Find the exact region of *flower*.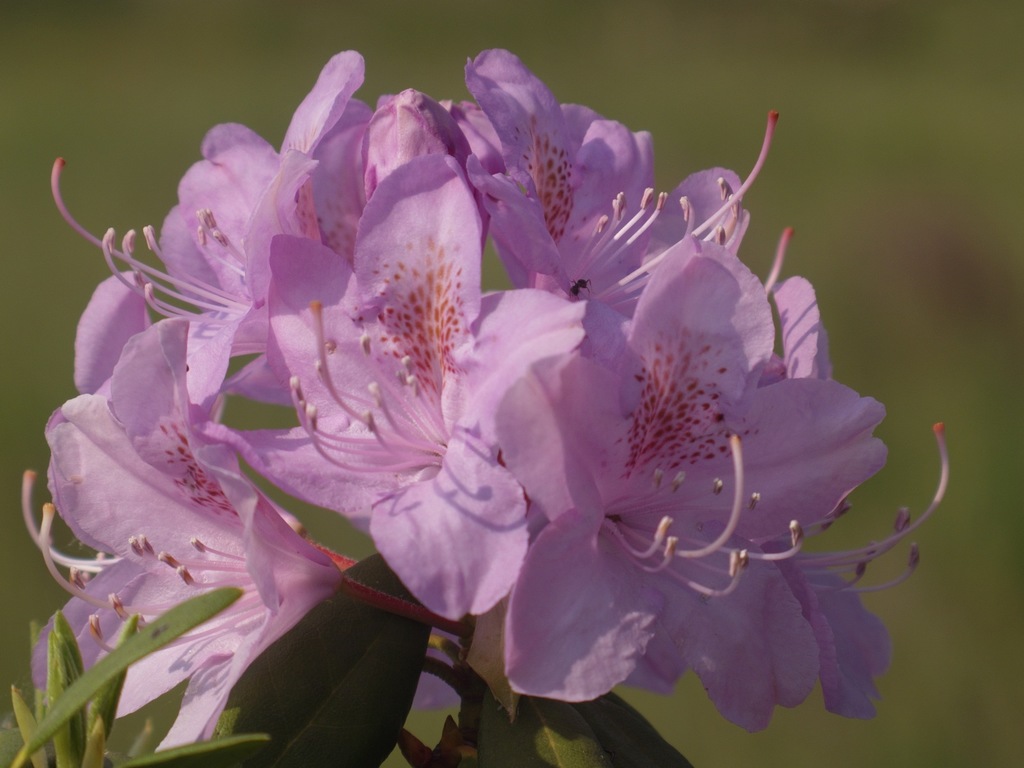
Exact region: (47,42,374,404).
